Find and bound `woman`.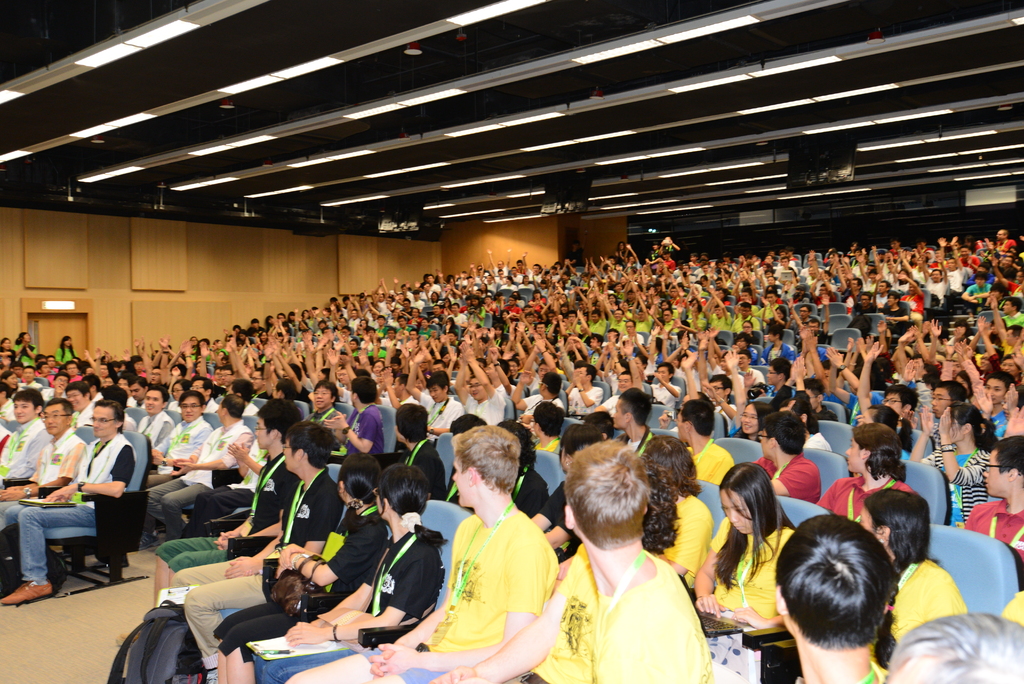
Bound: x1=253, y1=462, x2=446, y2=683.
